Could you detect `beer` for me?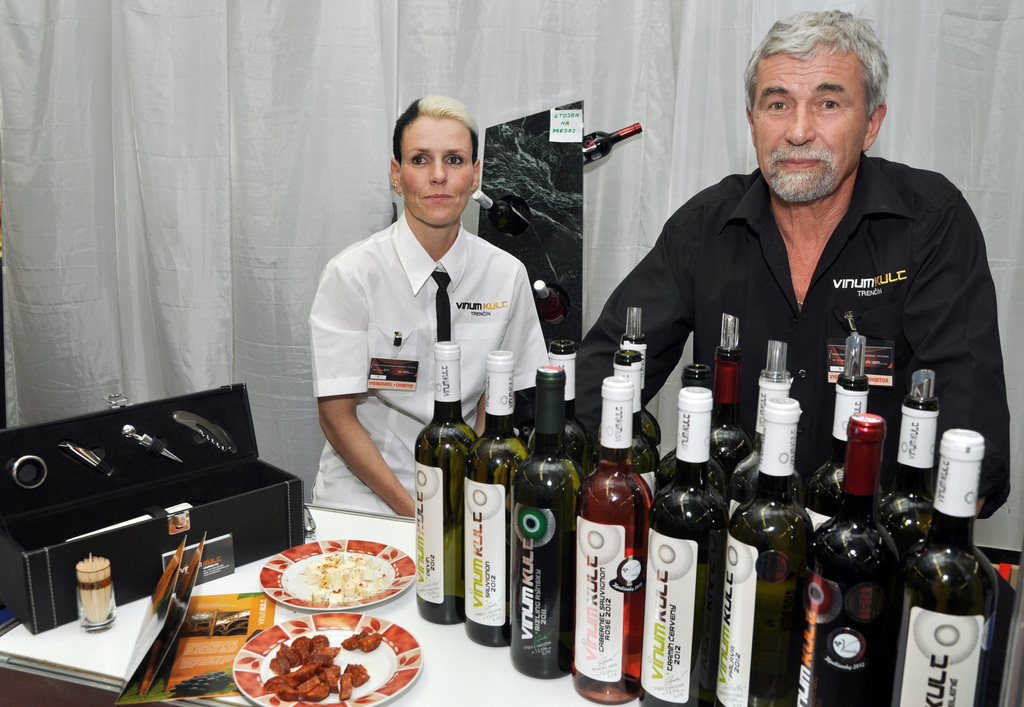
Detection result: 508,366,598,679.
